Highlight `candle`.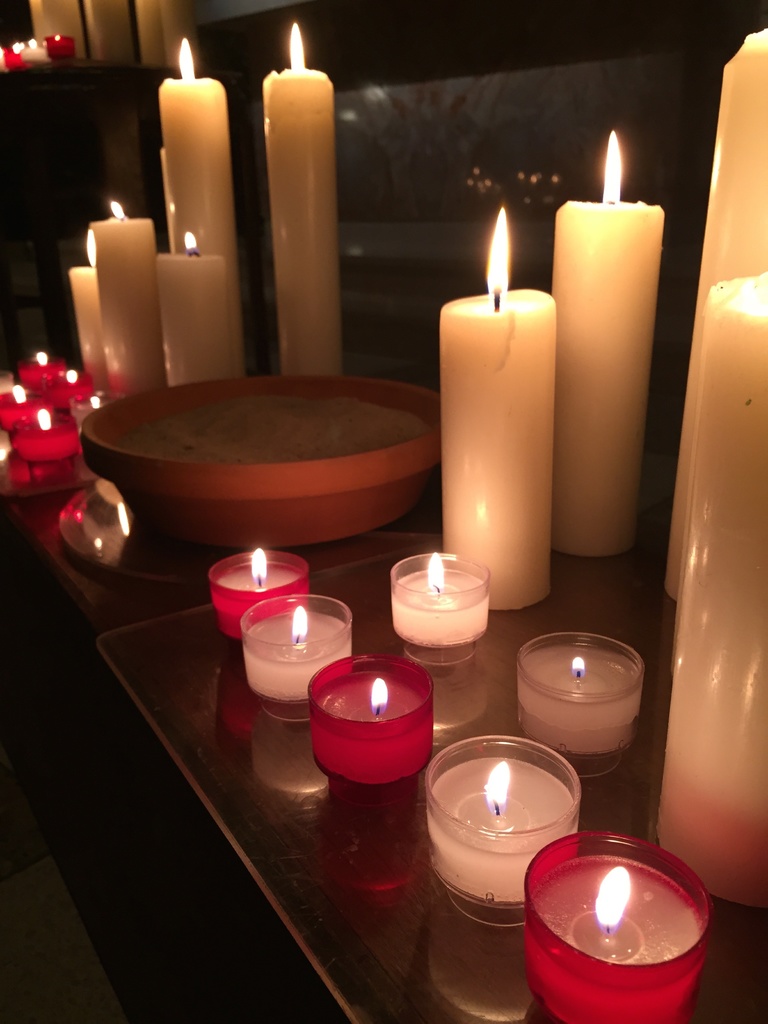
Highlighted region: l=263, t=17, r=340, b=379.
